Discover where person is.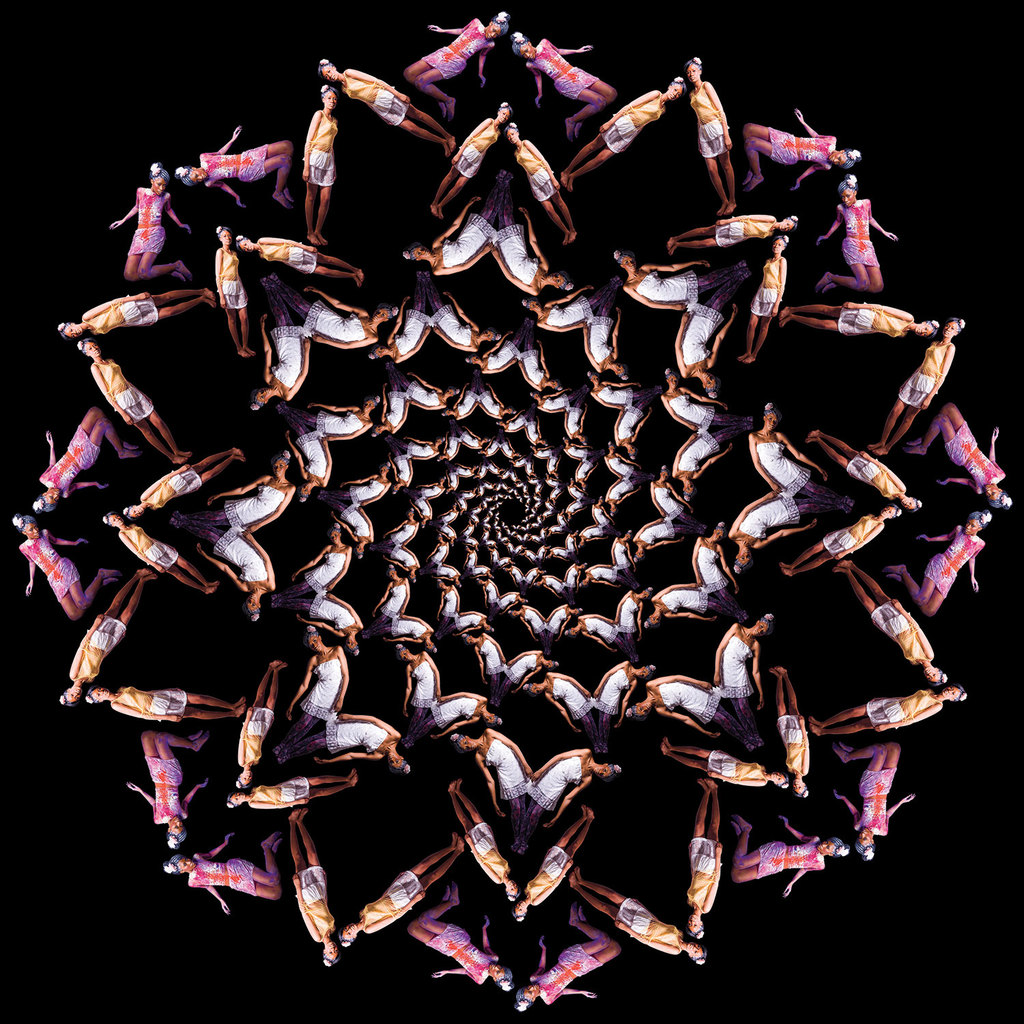
Discovered at box(214, 219, 251, 354).
